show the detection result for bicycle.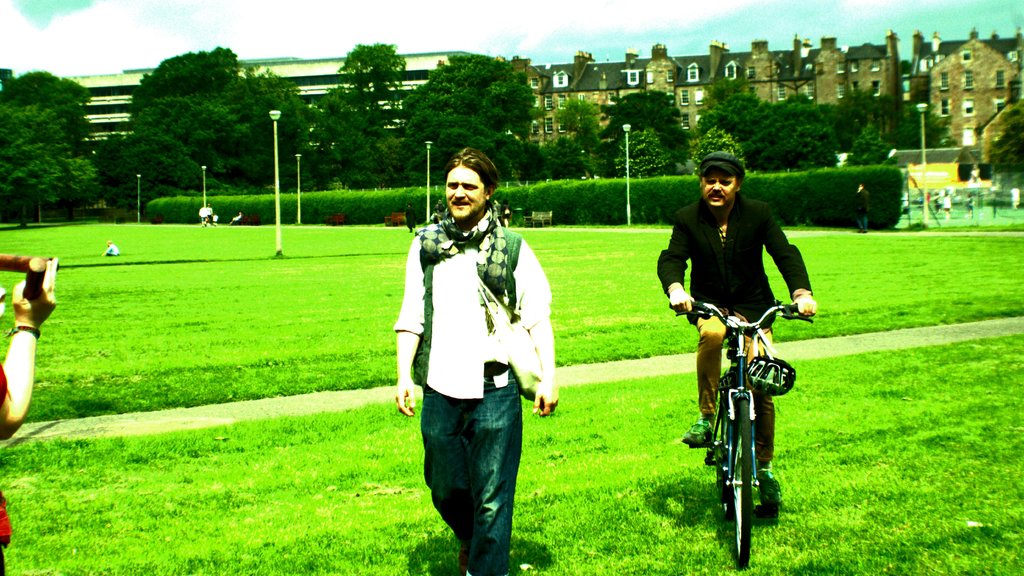
{"x1": 685, "y1": 293, "x2": 793, "y2": 547}.
